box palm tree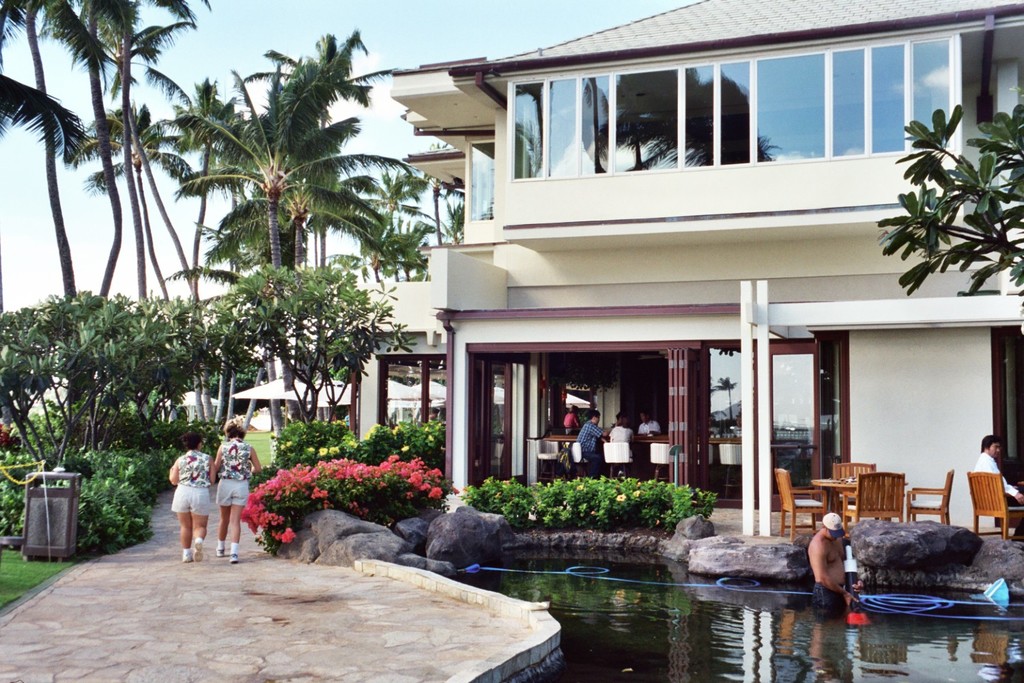
detection(887, 118, 1023, 281)
